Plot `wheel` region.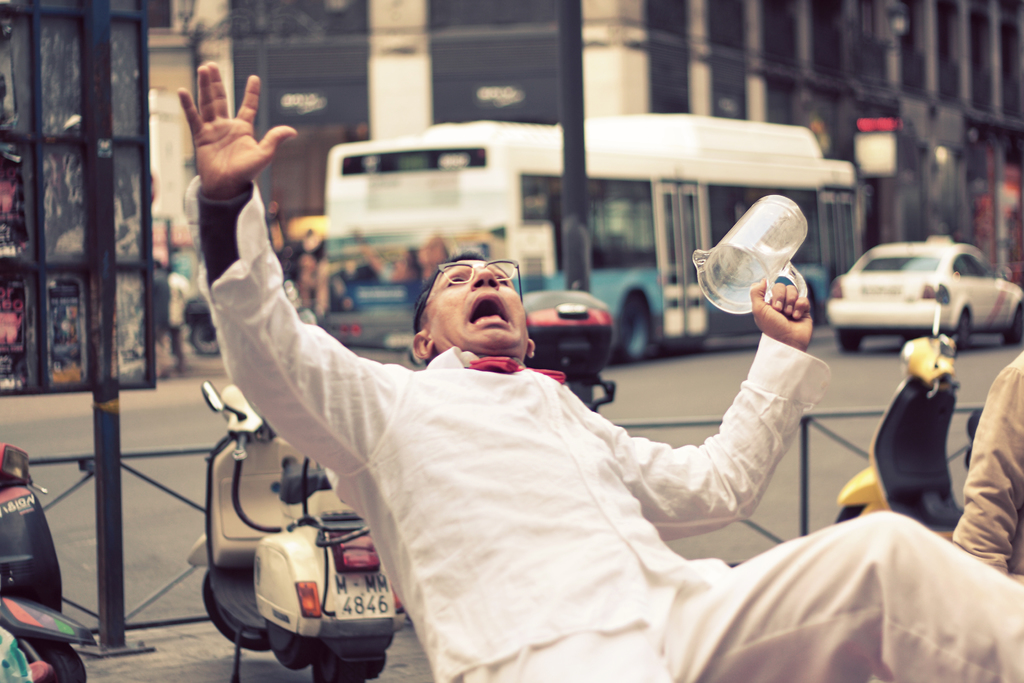
Plotted at <region>838, 500, 870, 524</region>.
